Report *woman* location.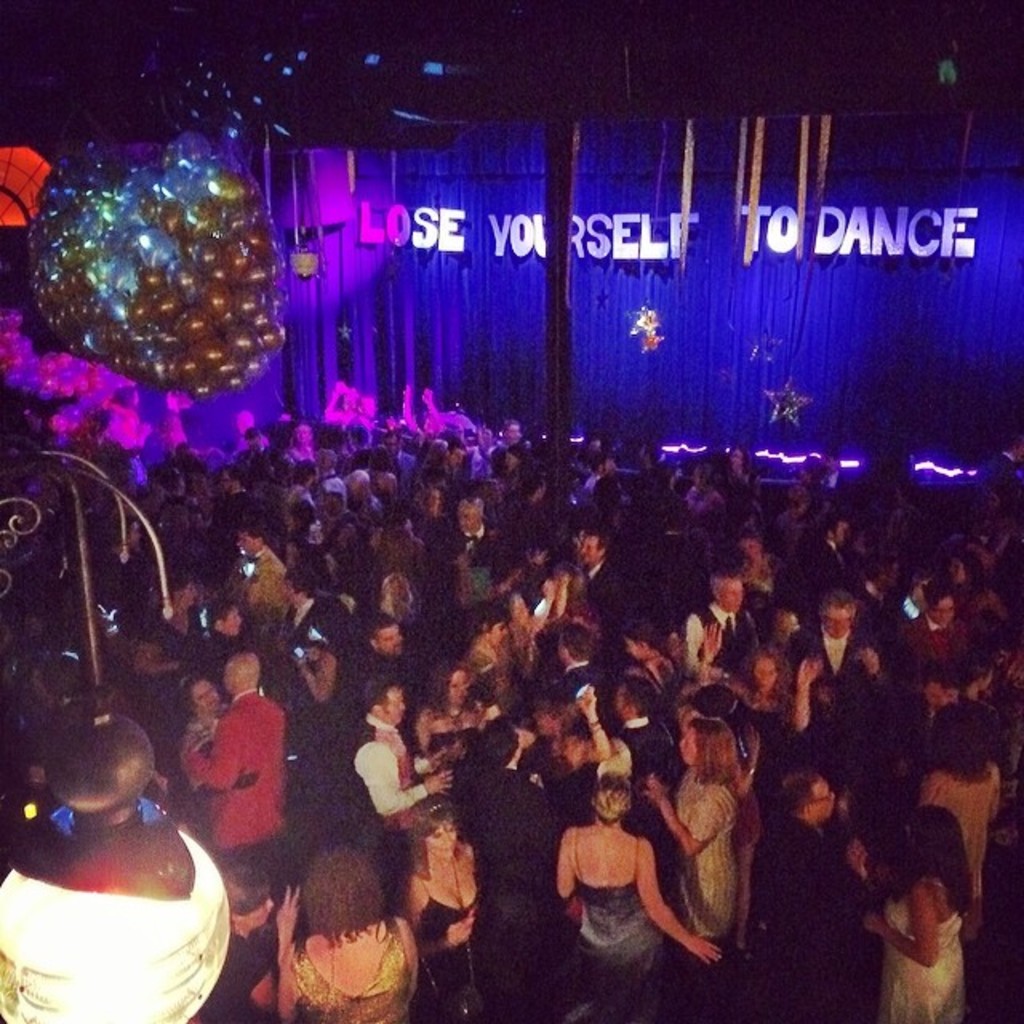
Report: pyautogui.locateOnScreen(179, 675, 270, 800).
